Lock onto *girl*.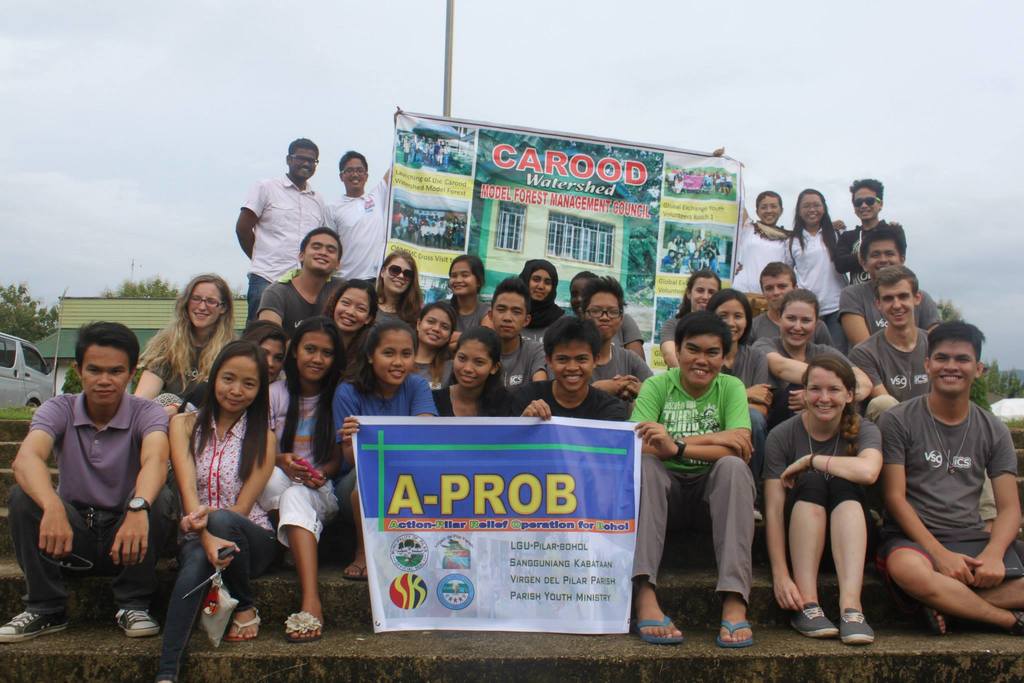
Locked: box=[753, 287, 852, 401].
